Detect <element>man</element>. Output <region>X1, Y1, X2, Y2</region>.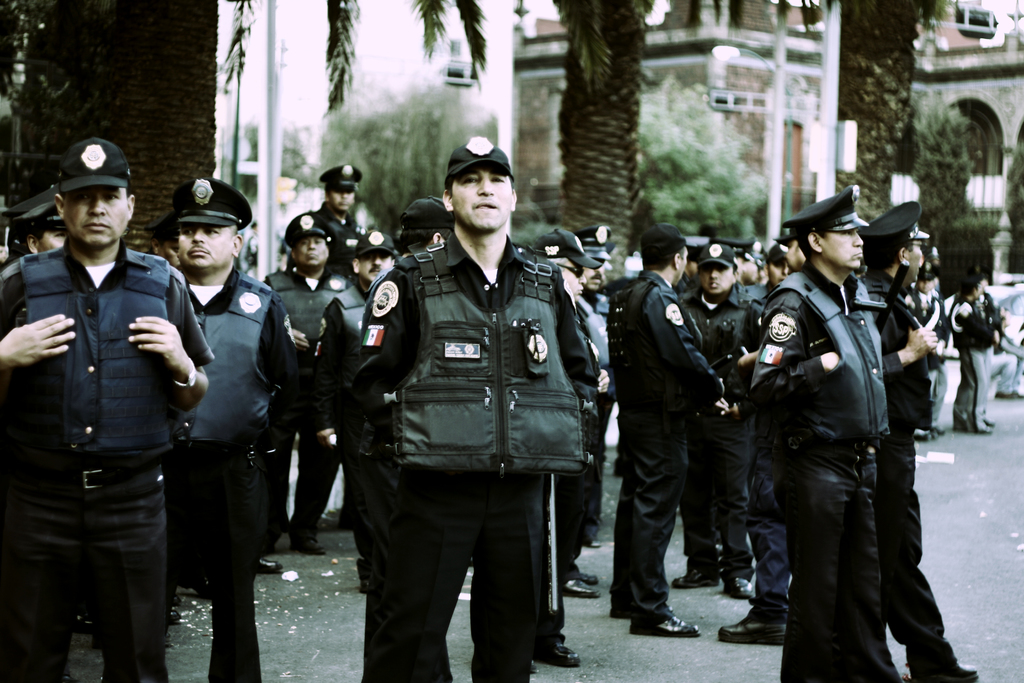
<region>164, 173, 298, 682</region>.
